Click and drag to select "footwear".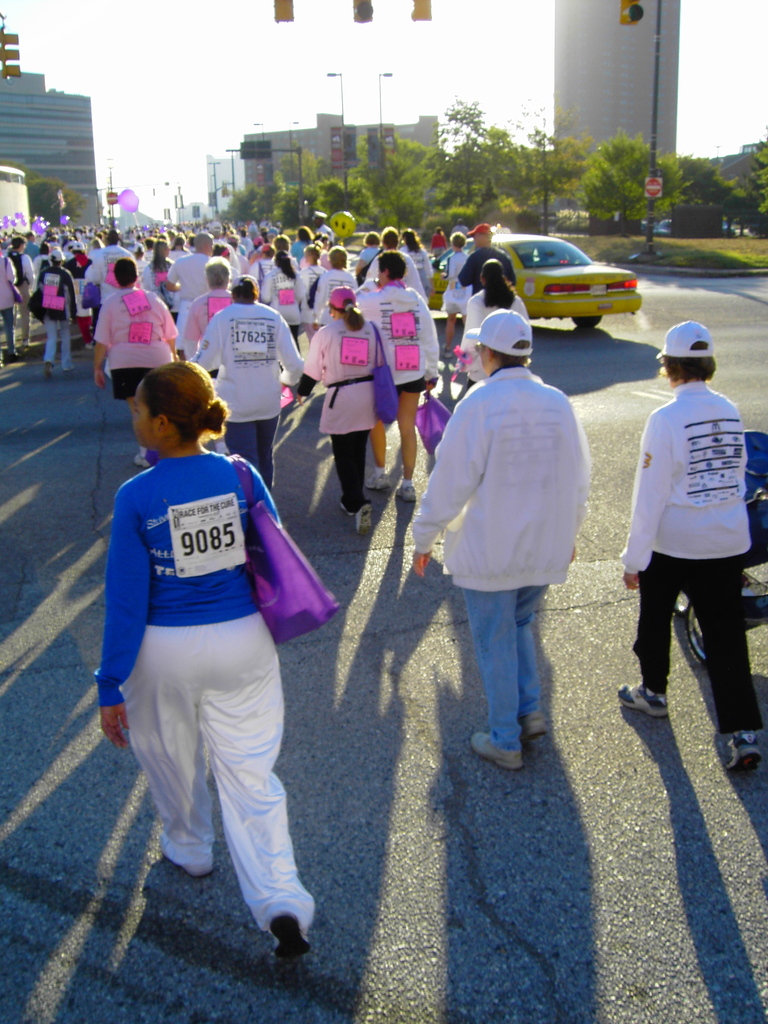
Selection: [468,730,524,772].
